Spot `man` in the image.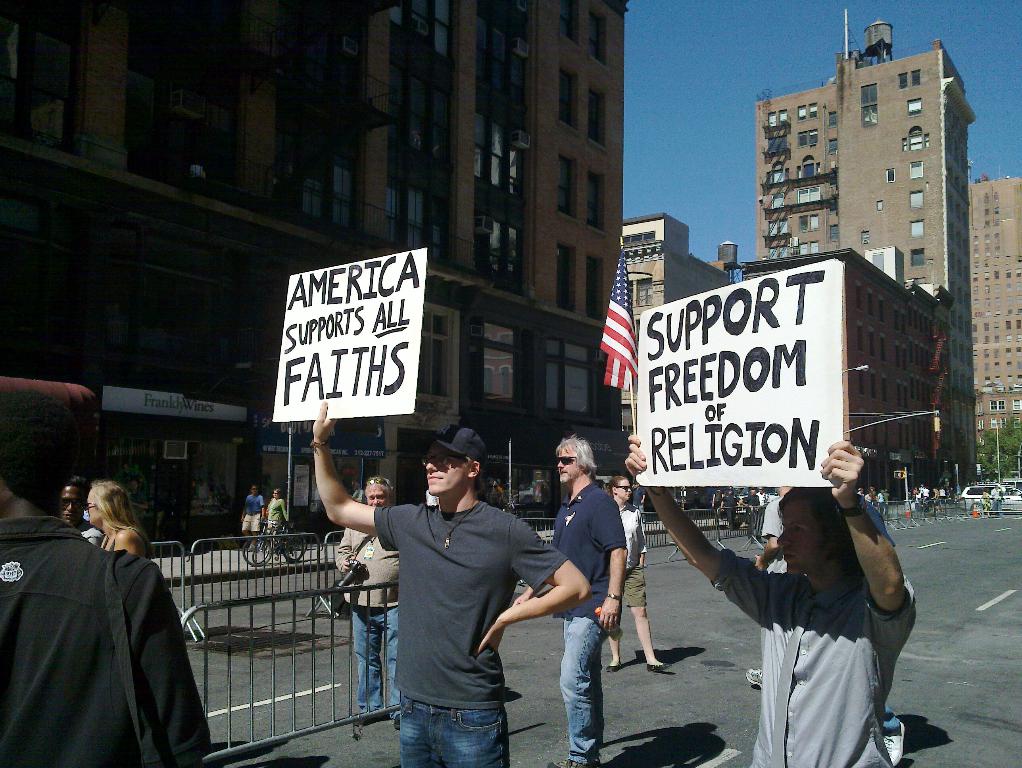
`man` found at {"left": 517, "top": 435, "right": 627, "bottom": 767}.
